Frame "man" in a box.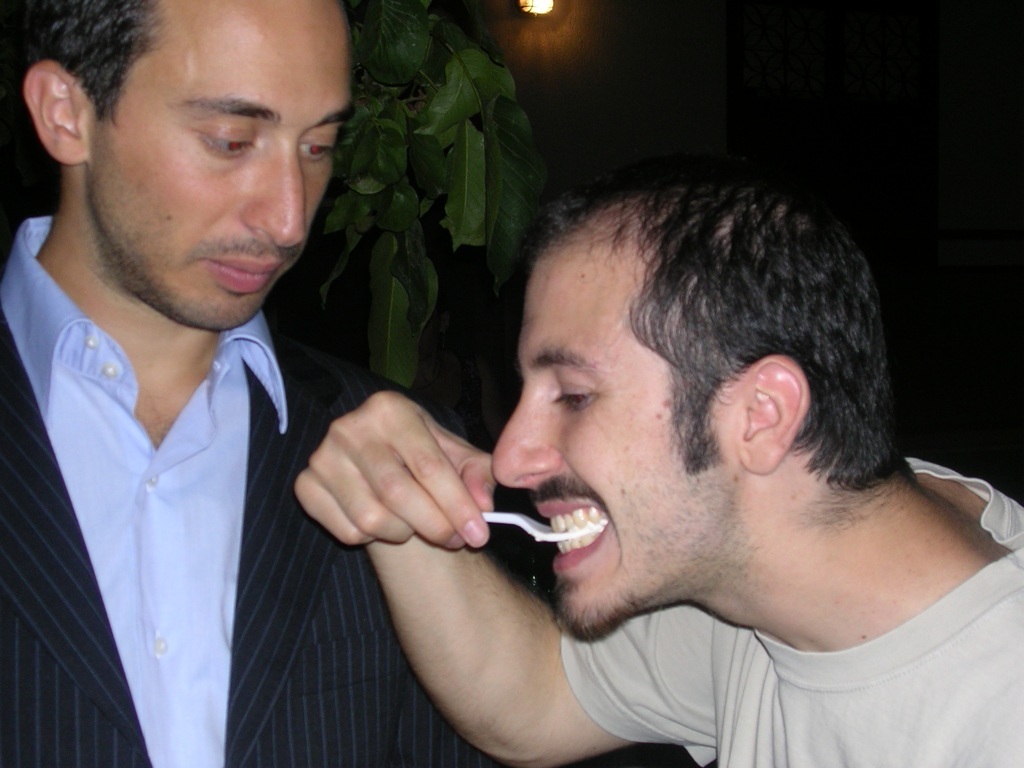
[left=0, top=0, right=471, bottom=763].
